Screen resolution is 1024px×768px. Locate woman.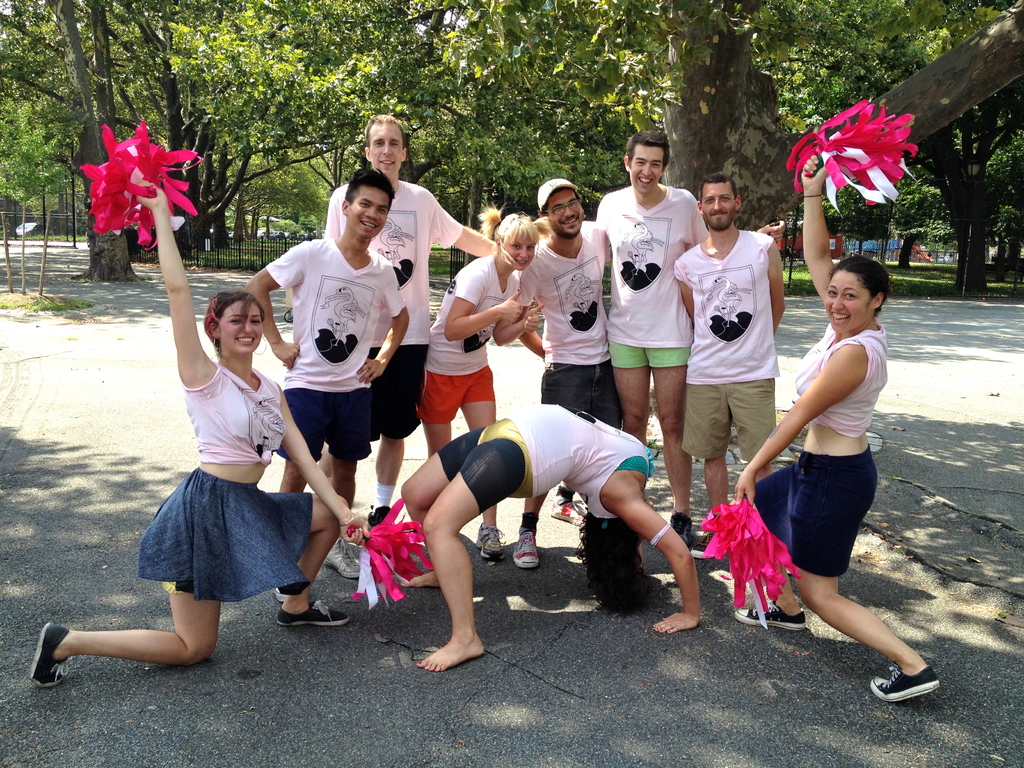
[416,213,543,566].
